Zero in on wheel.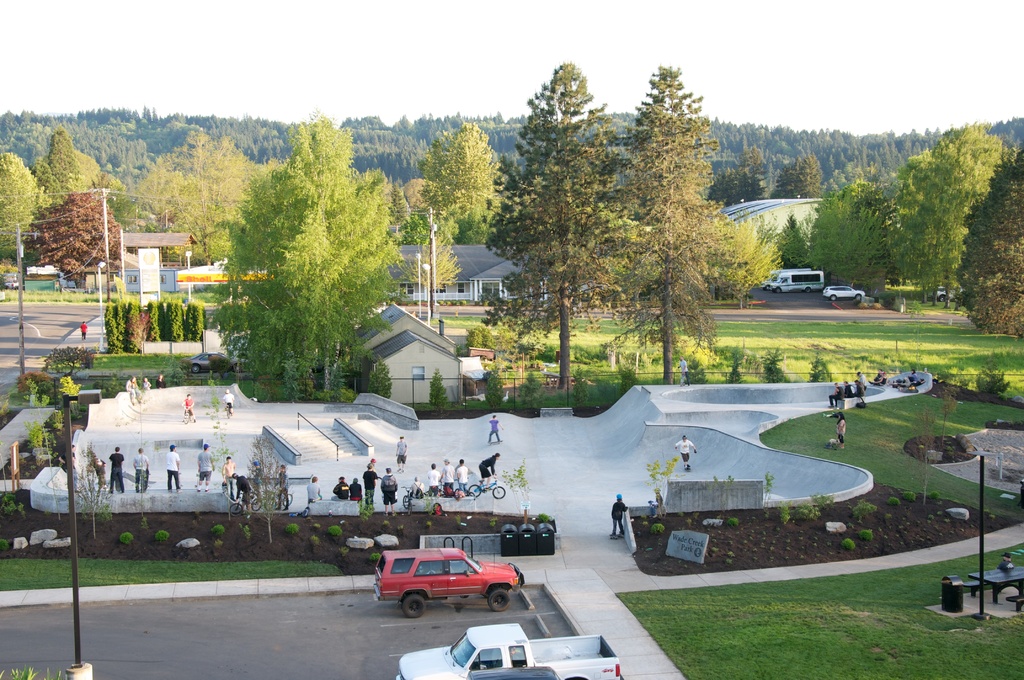
Zeroed in: crop(484, 581, 511, 616).
